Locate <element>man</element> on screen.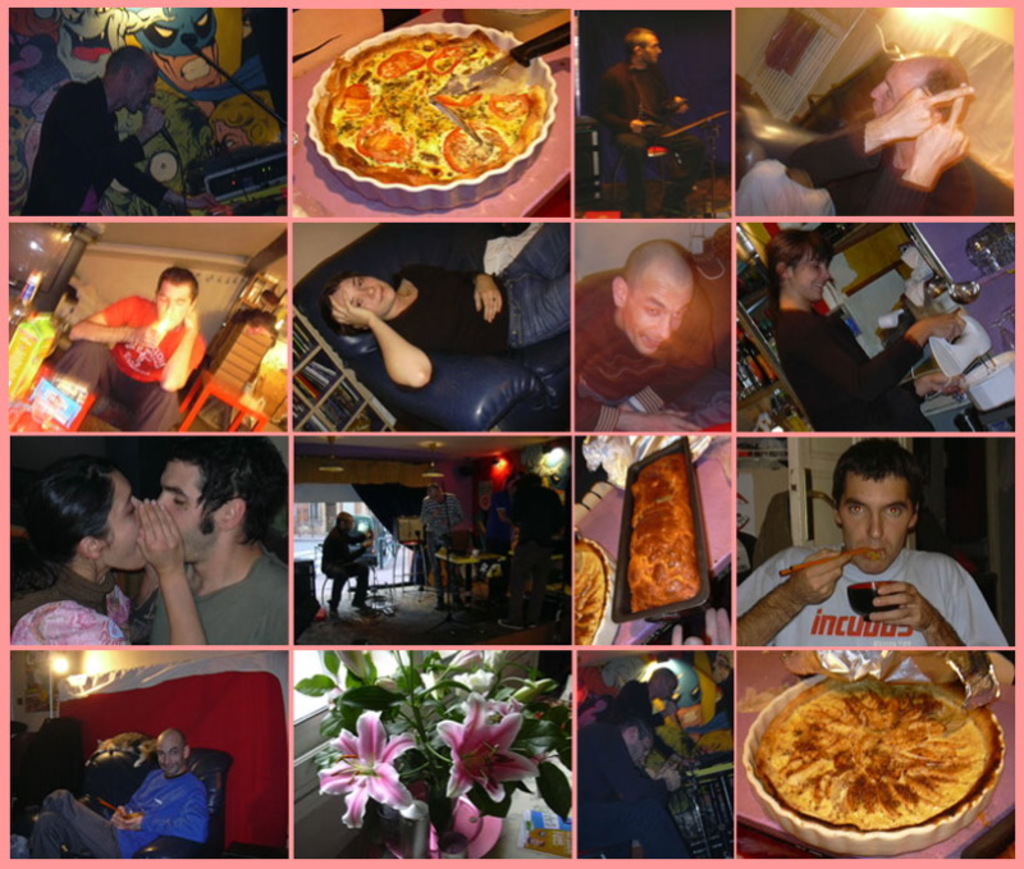
On screen at (321, 509, 376, 612).
